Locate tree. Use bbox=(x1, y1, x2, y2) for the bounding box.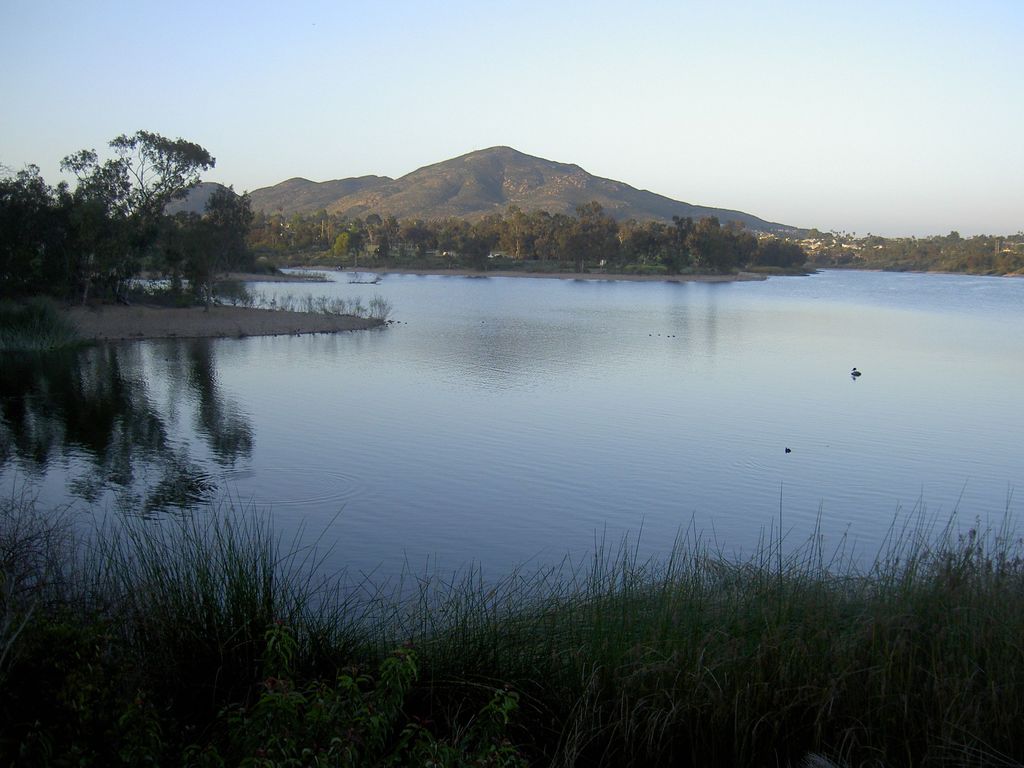
bbox=(0, 160, 70, 291).
